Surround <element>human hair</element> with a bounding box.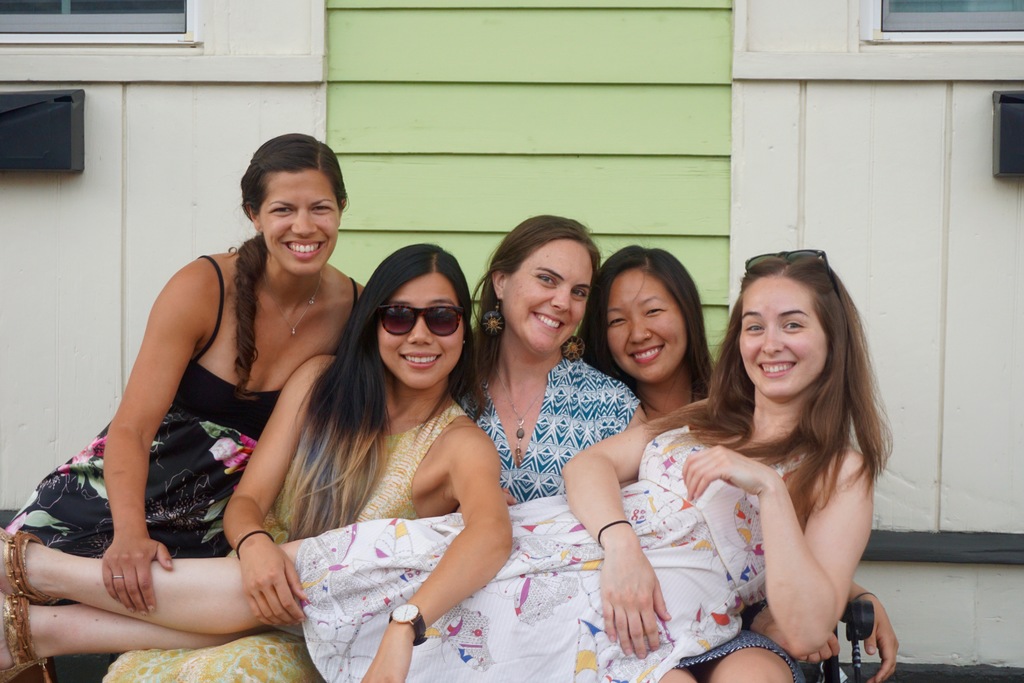
[left=603, top=237, right=713, bottom=364].
